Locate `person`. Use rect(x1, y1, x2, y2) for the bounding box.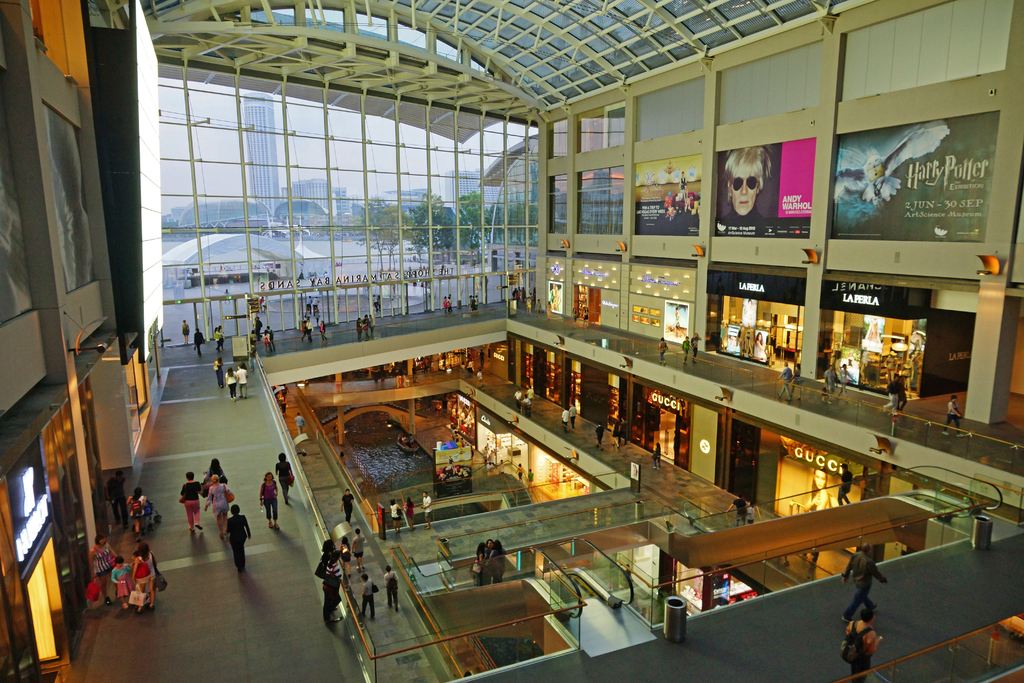
rect(440, 290, 452, 318).
